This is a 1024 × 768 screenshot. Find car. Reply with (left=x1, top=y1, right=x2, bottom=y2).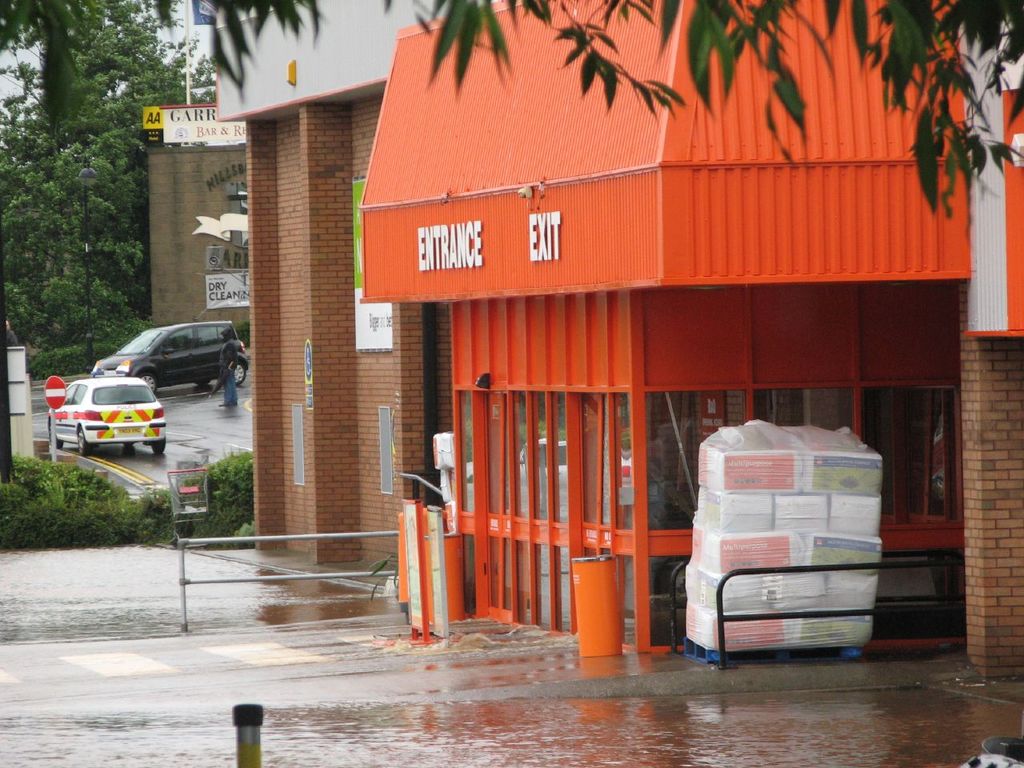
(left=47, top=374, right=166, bottom=455).
